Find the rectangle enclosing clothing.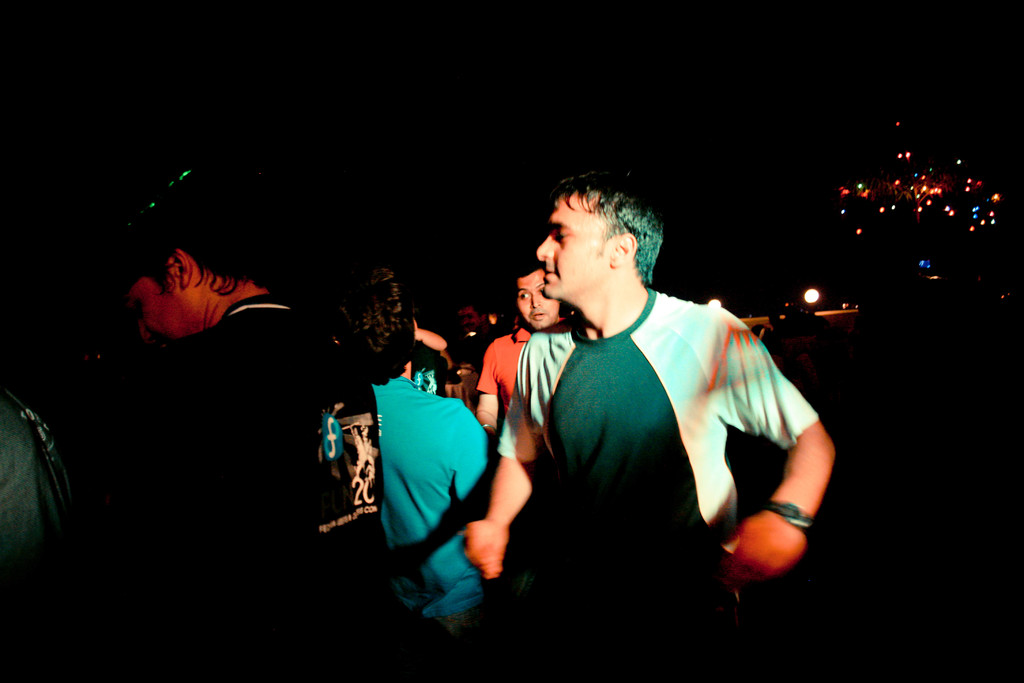
bbox=(501, 334, 585, 471).
